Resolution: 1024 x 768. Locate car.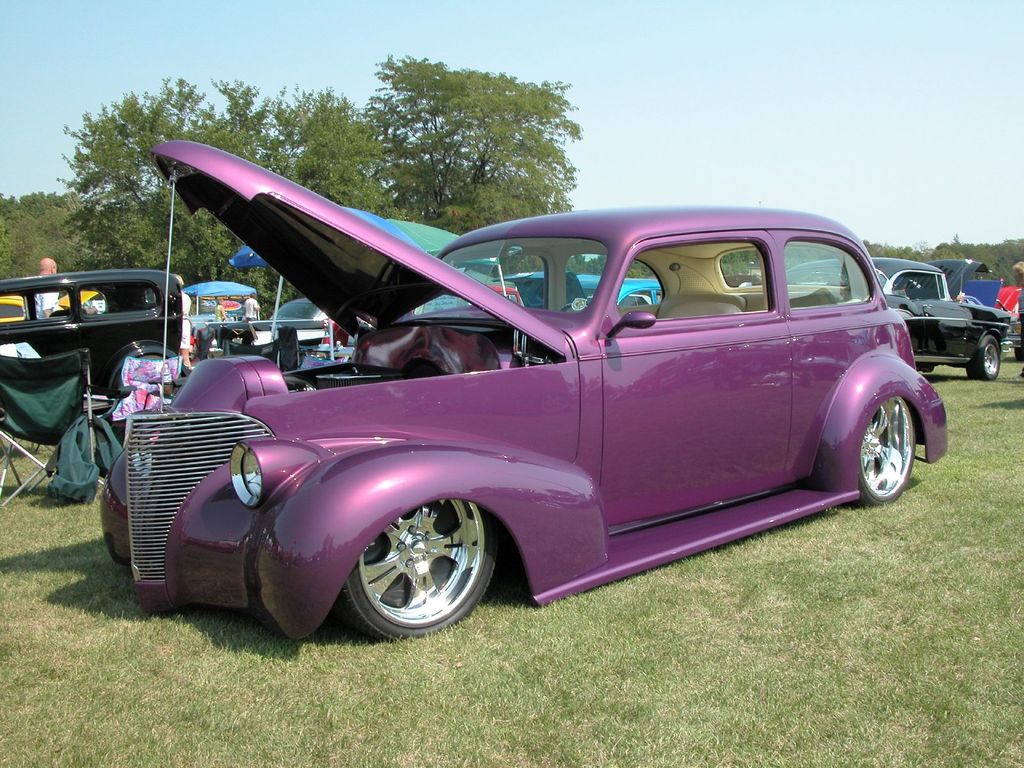
{"x1": 280, "y1": 301, "x2": 335, "y2": 340}.
